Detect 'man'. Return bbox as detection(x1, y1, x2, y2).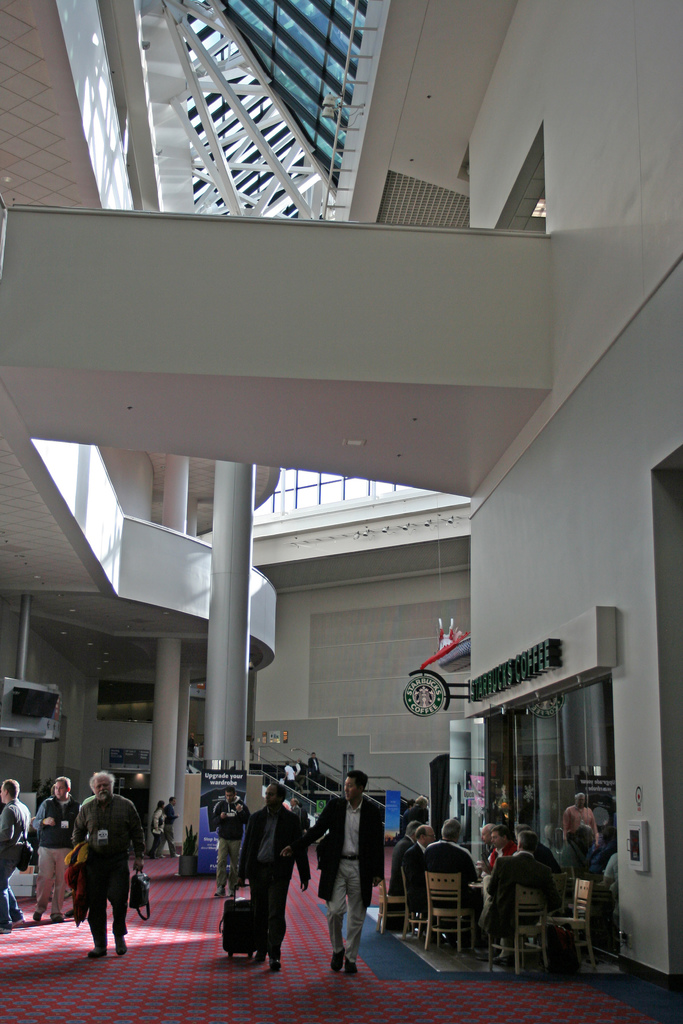
detection(284, 771, 368, 961).
